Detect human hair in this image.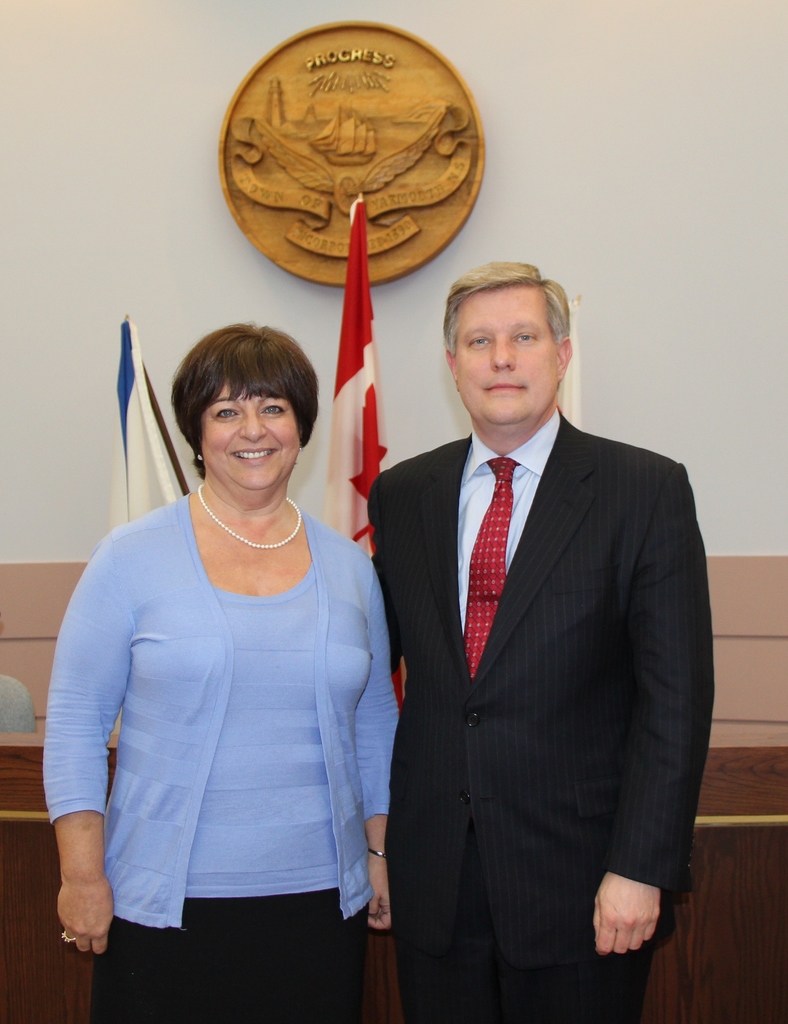
Detection: crop(161, 316, 321, 493).
